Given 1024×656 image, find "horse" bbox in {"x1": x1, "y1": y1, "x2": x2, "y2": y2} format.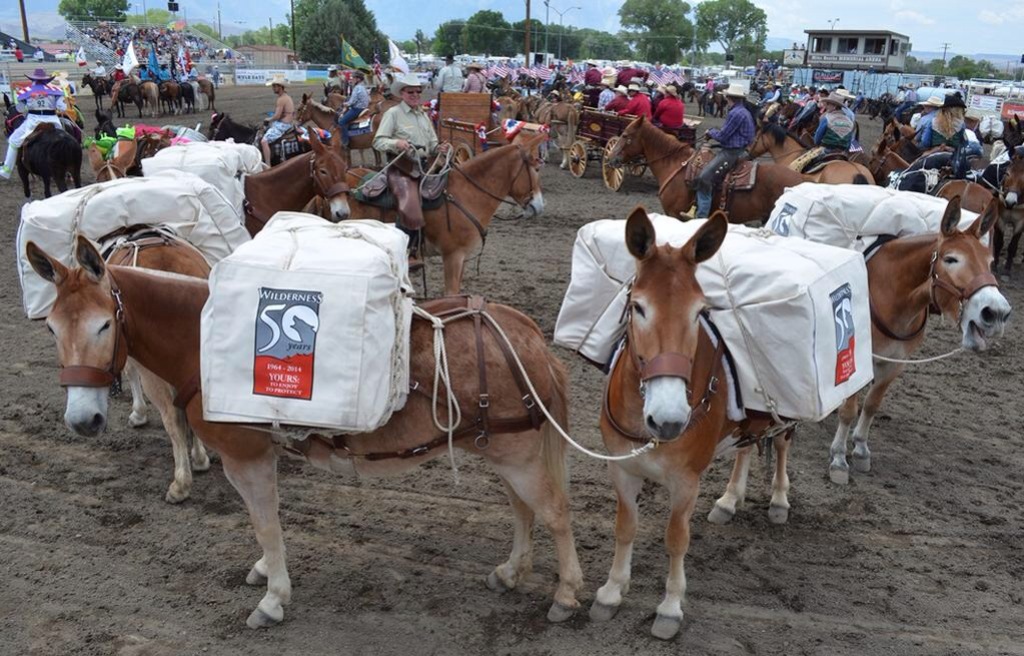
{"x1": 797, "y1": 189, "x2": 1015, "y2": 483}.
